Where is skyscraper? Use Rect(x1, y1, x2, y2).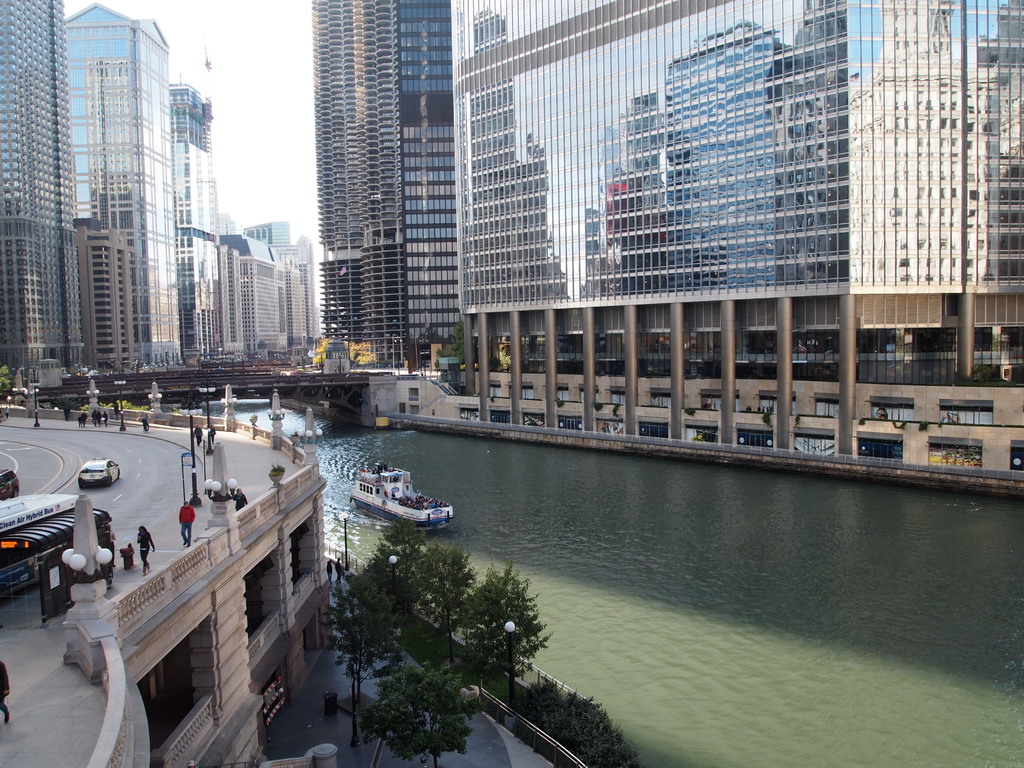
Rect(313, 1, 454, 369).
